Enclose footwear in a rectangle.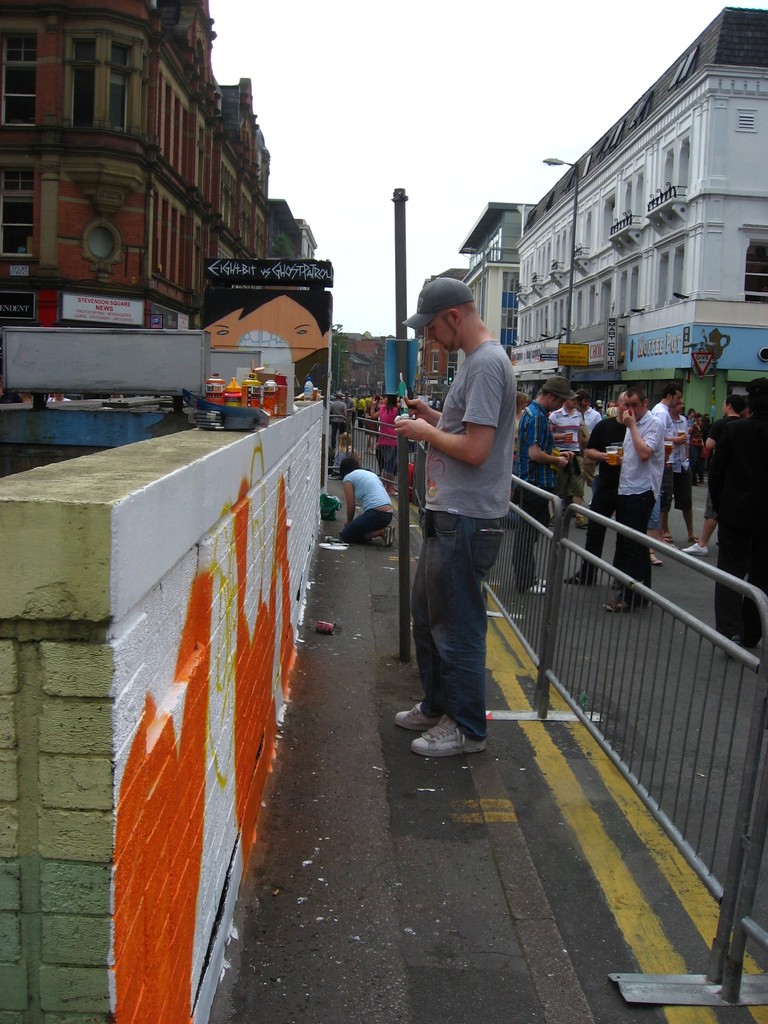
<region>388, 493, 396, 499</region>.
